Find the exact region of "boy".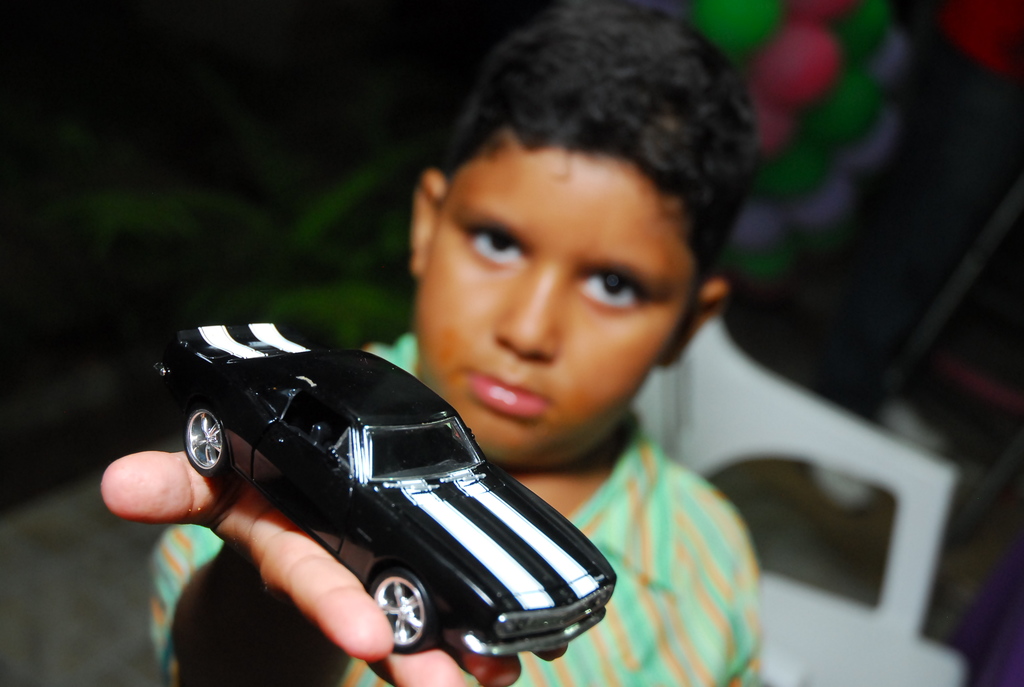
Exact region: pyautogui.locateOnScreen(99, 0, 761, 686).
